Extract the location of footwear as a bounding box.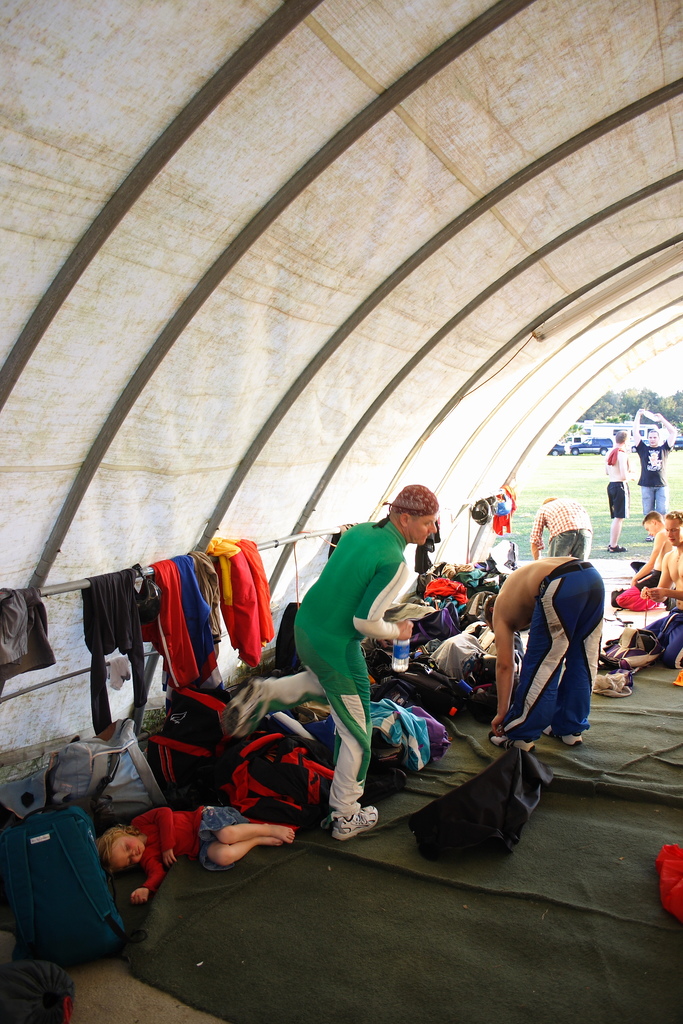
488, 729, 536, 755.
